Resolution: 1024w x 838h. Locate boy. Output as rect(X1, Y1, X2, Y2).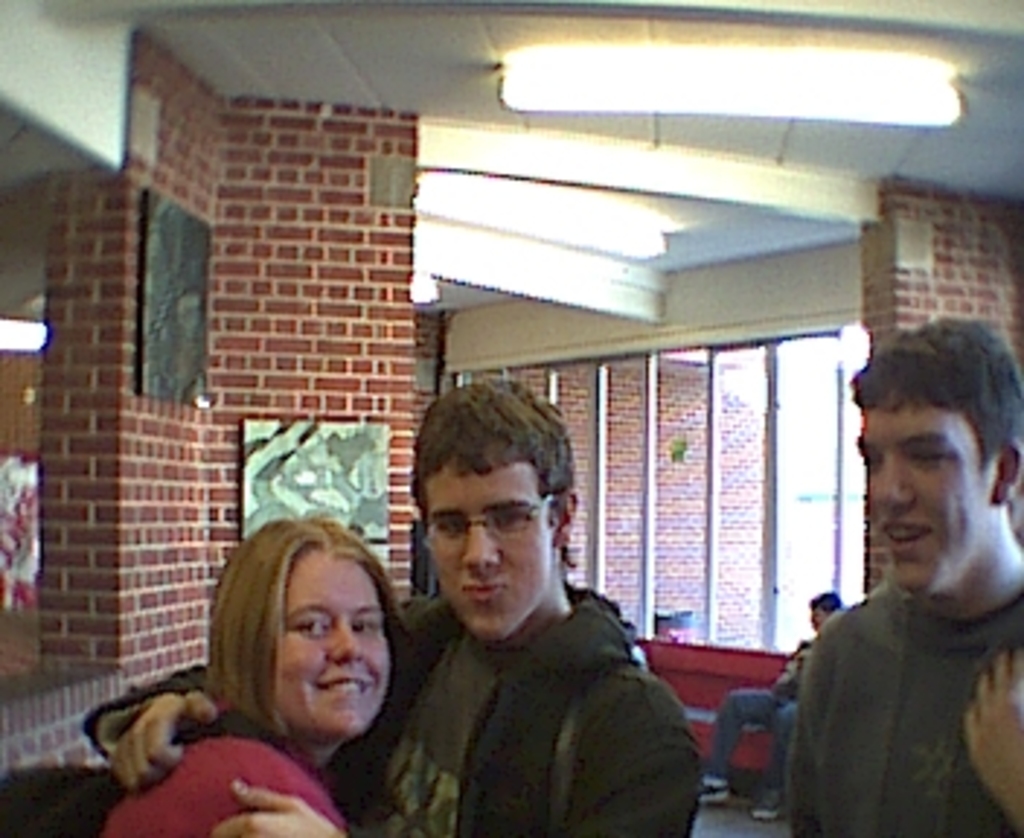
rect(329, 410, 681, 837).
